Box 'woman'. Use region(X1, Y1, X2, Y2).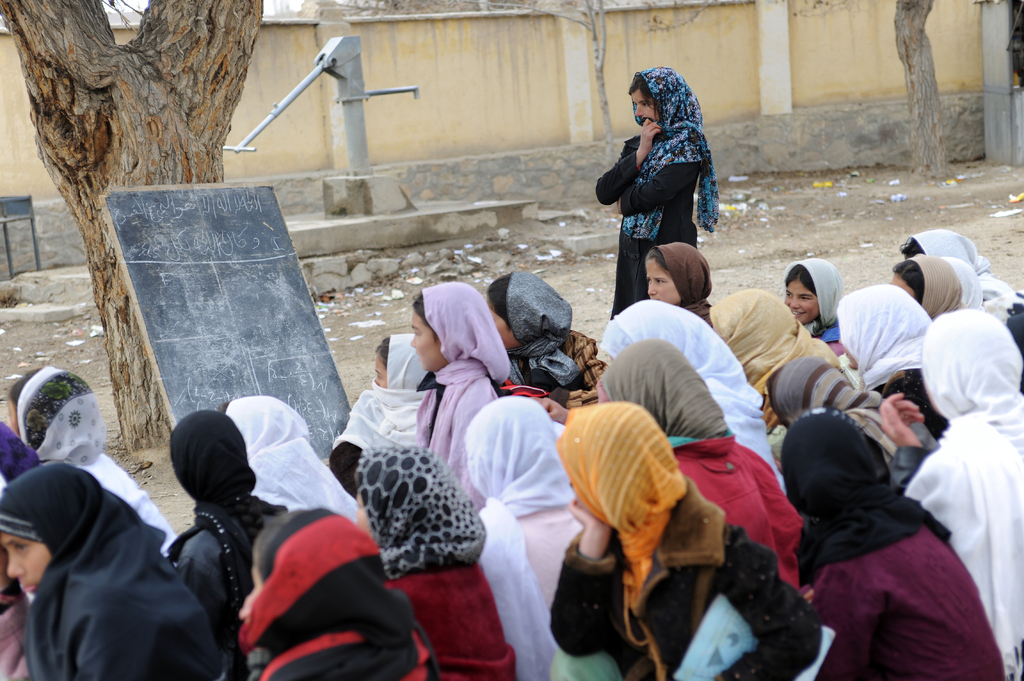
region(547, 398, 838, 680).
